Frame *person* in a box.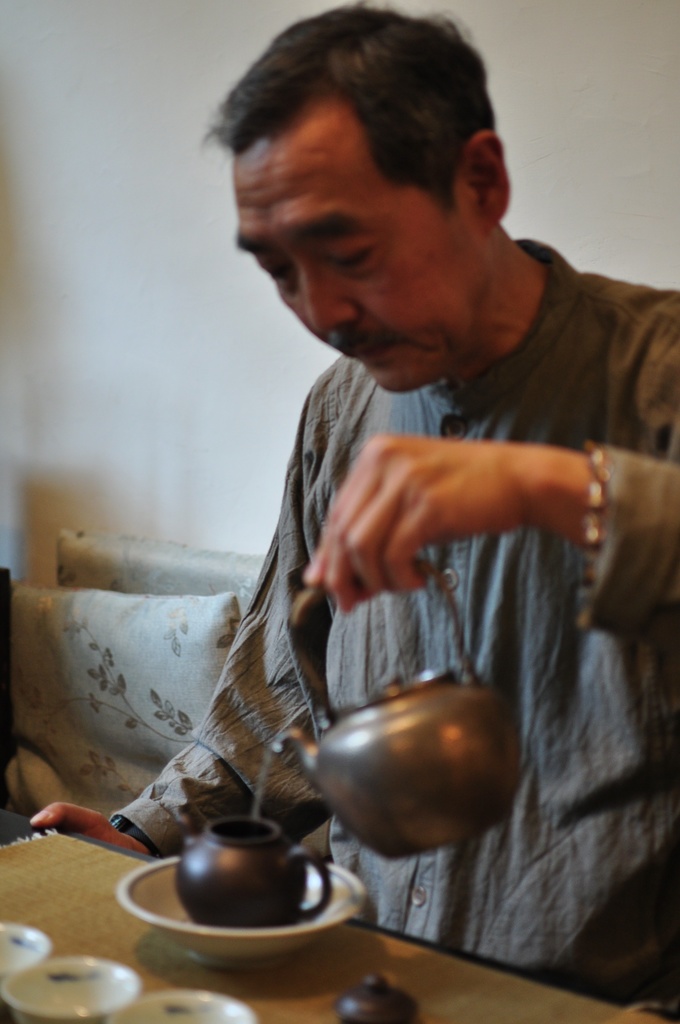
[x1=25, y1=6, x2=679, y2=1020].
